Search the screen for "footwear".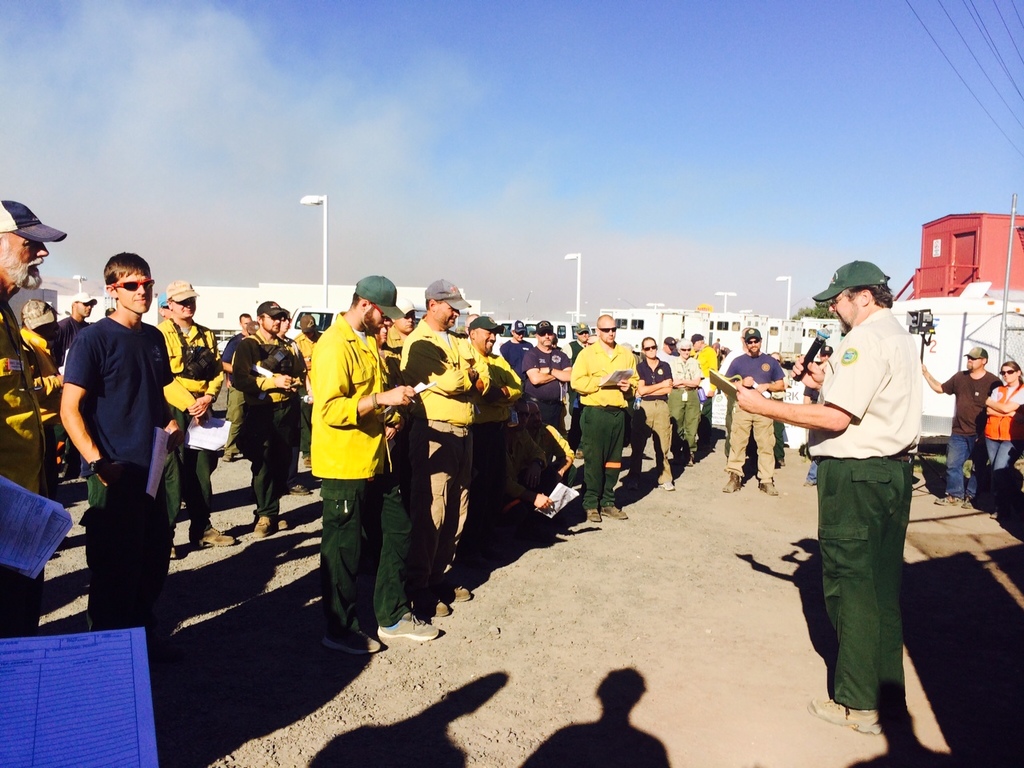
Found at box=[685, 453, 694, 469].
